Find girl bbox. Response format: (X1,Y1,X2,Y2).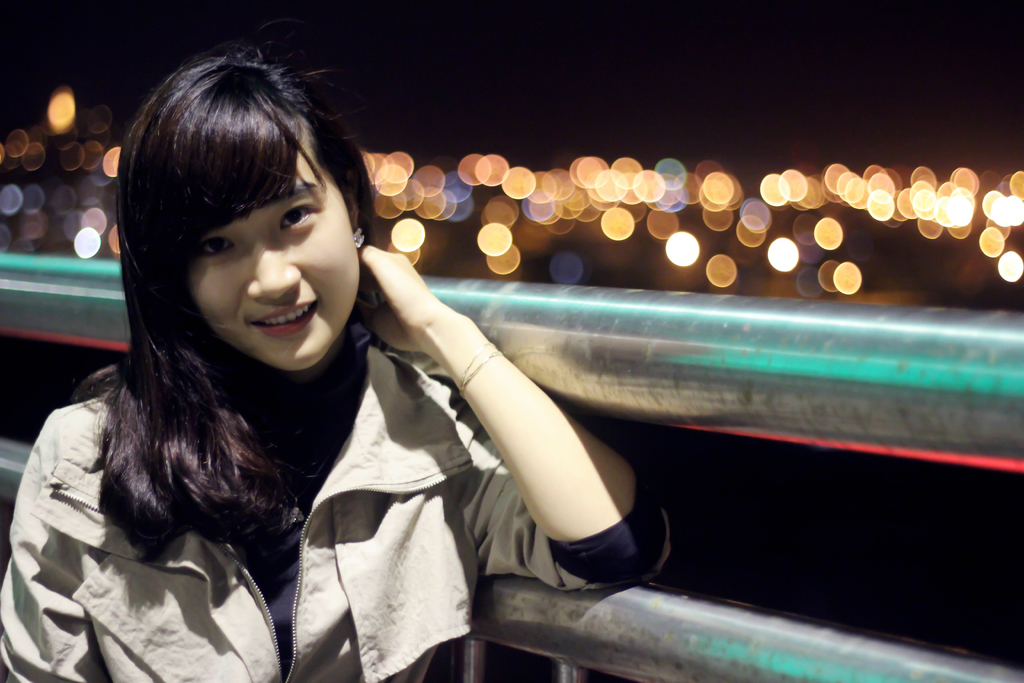
(0,21,674,682).
